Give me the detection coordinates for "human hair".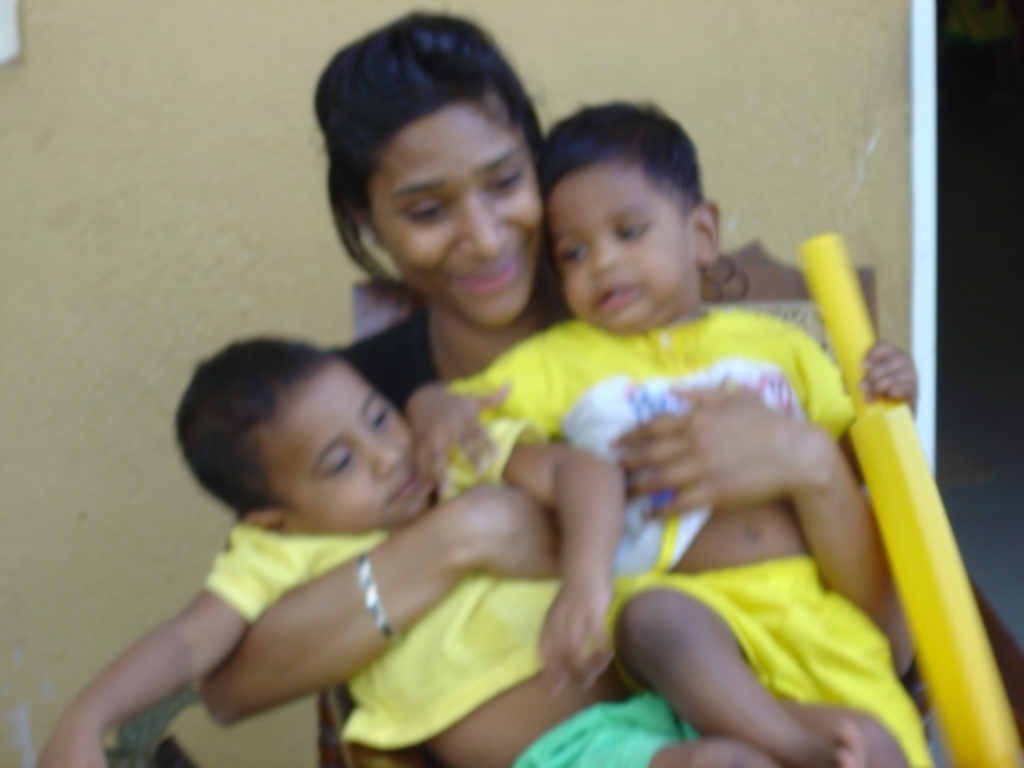
[left=171, top=334, right=333, bottom=526].
